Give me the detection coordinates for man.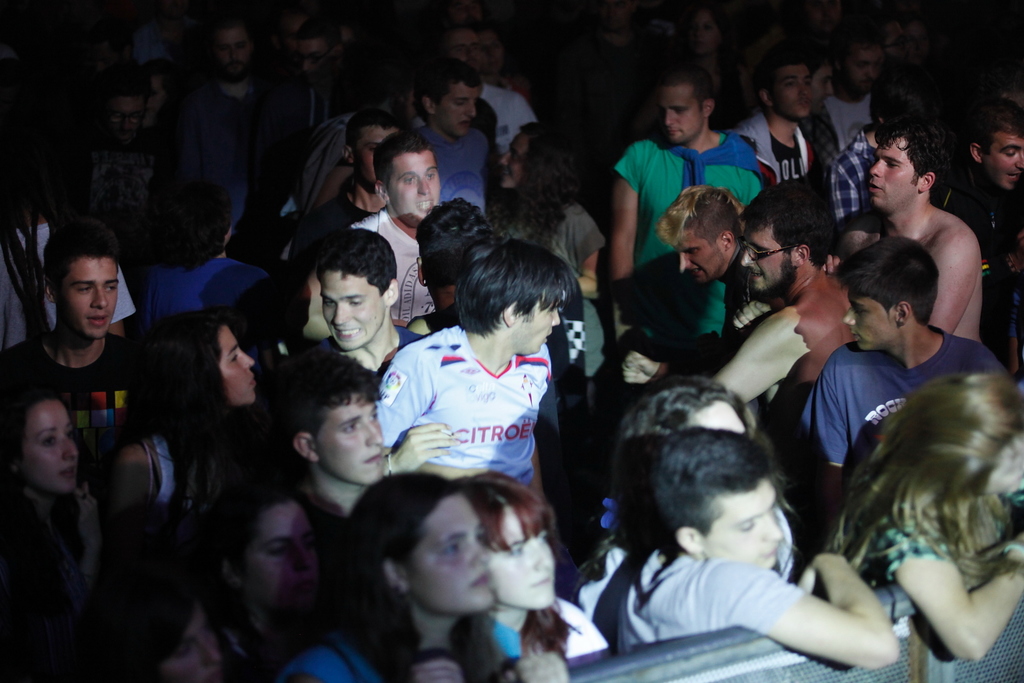
<region>726, 51, 817, 187</region>.
